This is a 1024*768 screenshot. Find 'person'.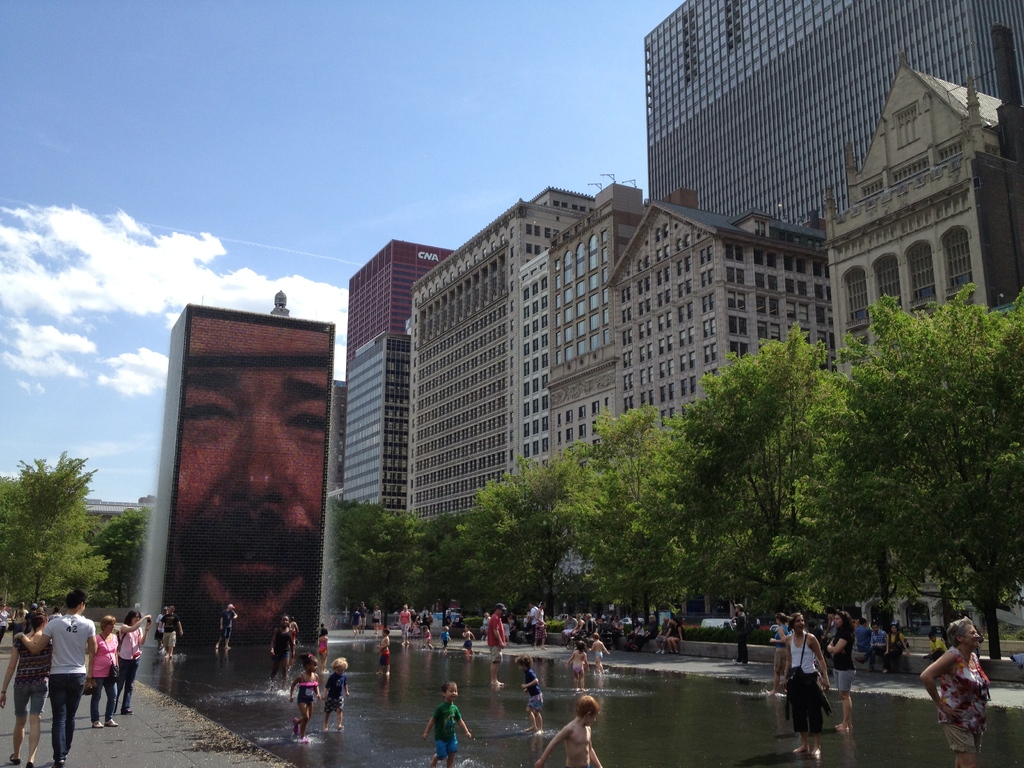
Bounding box: detection(396, 602, 413, 646).
